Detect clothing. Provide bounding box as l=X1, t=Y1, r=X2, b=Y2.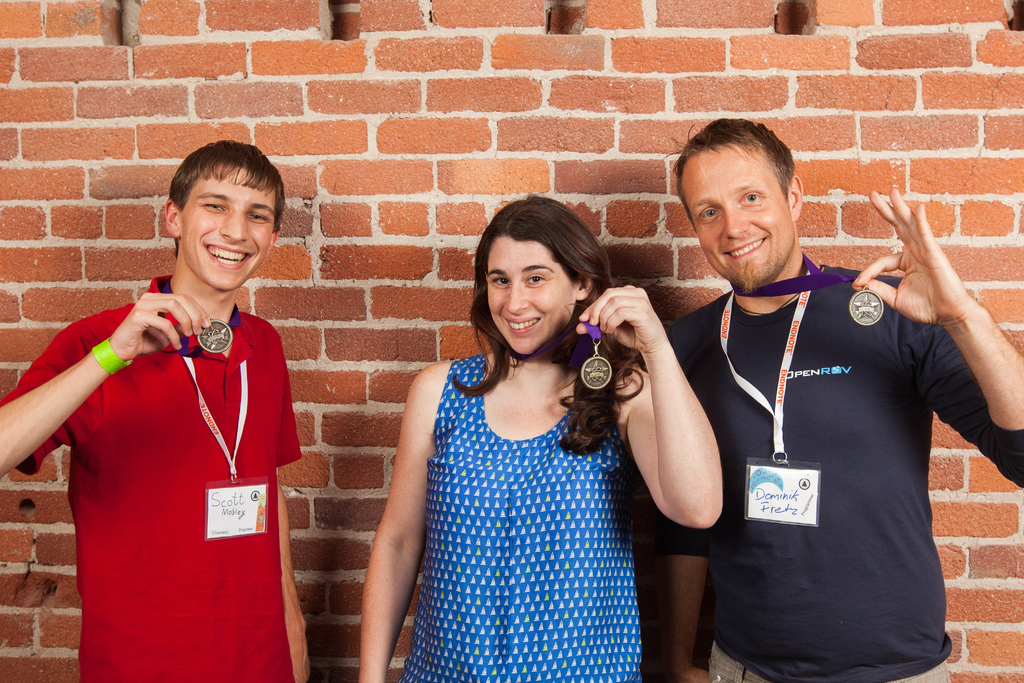
l=3, t=272, r=299, b=682.
